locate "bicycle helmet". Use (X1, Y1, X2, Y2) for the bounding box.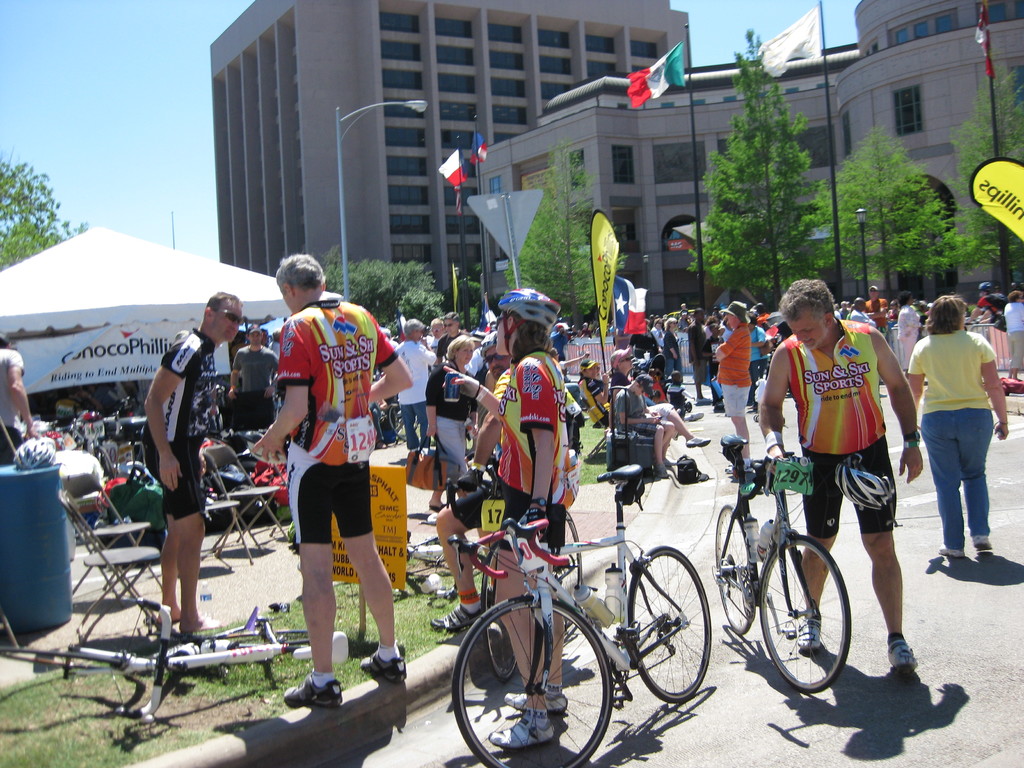
(13, 435, 53, 483).
